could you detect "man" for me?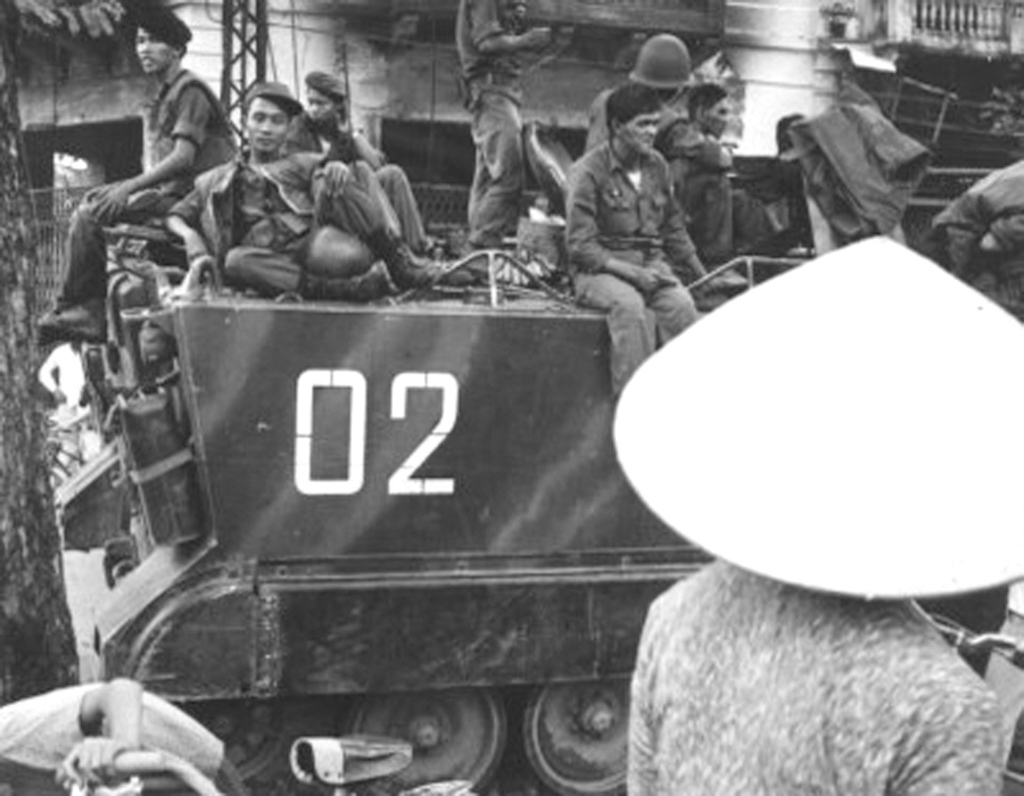
Detection result: x1=288 y1=71 x2=444 y2=260.
